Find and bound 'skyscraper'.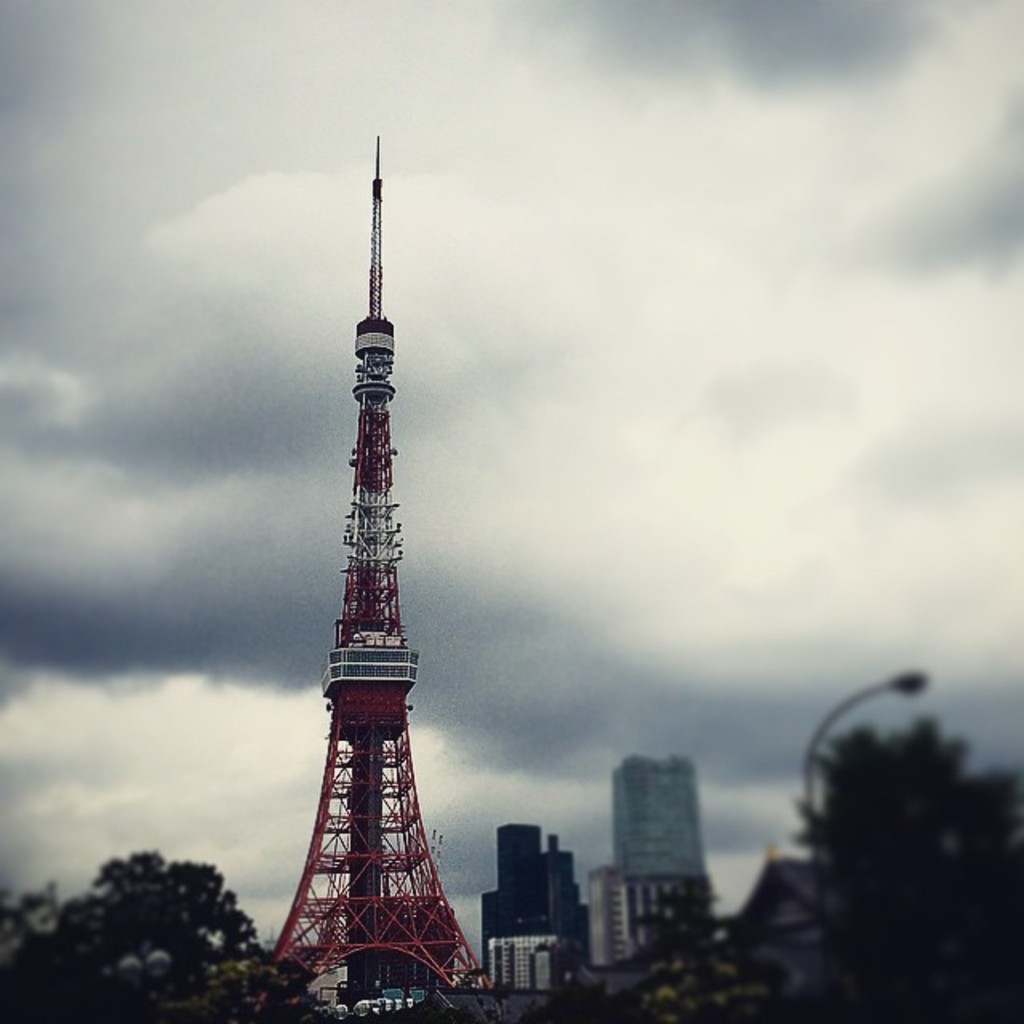
Bound: (275, 134, 469, 1018).
